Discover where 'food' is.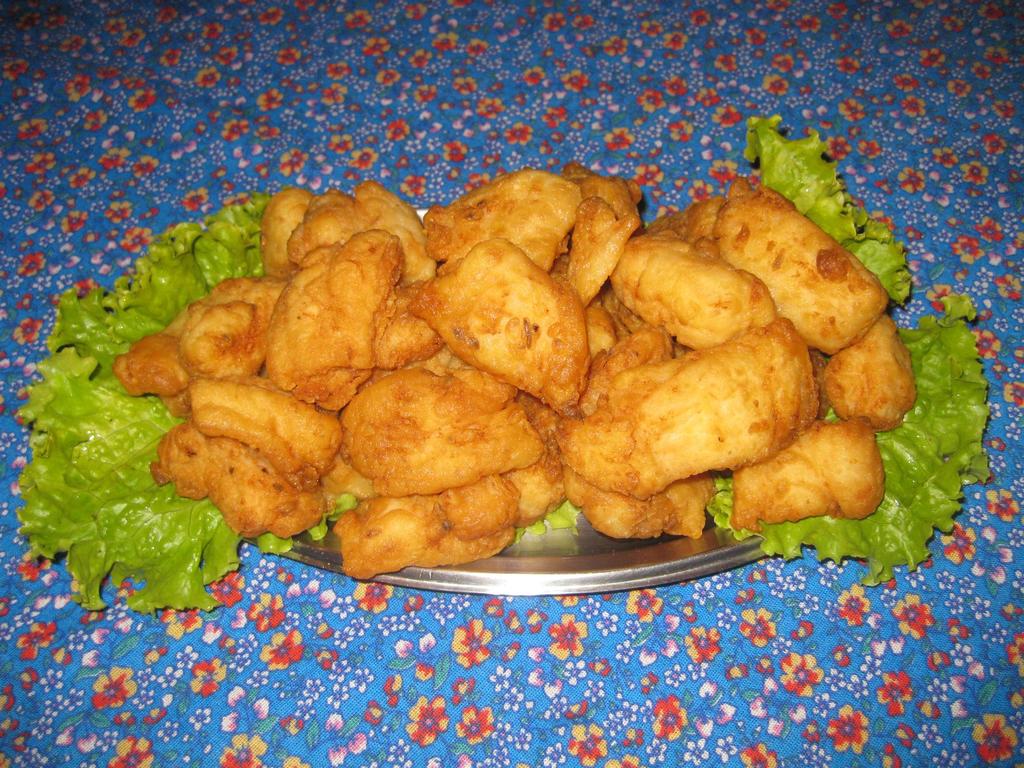
Discovered at x1=90, y1=151, x2=974, y2=569.
